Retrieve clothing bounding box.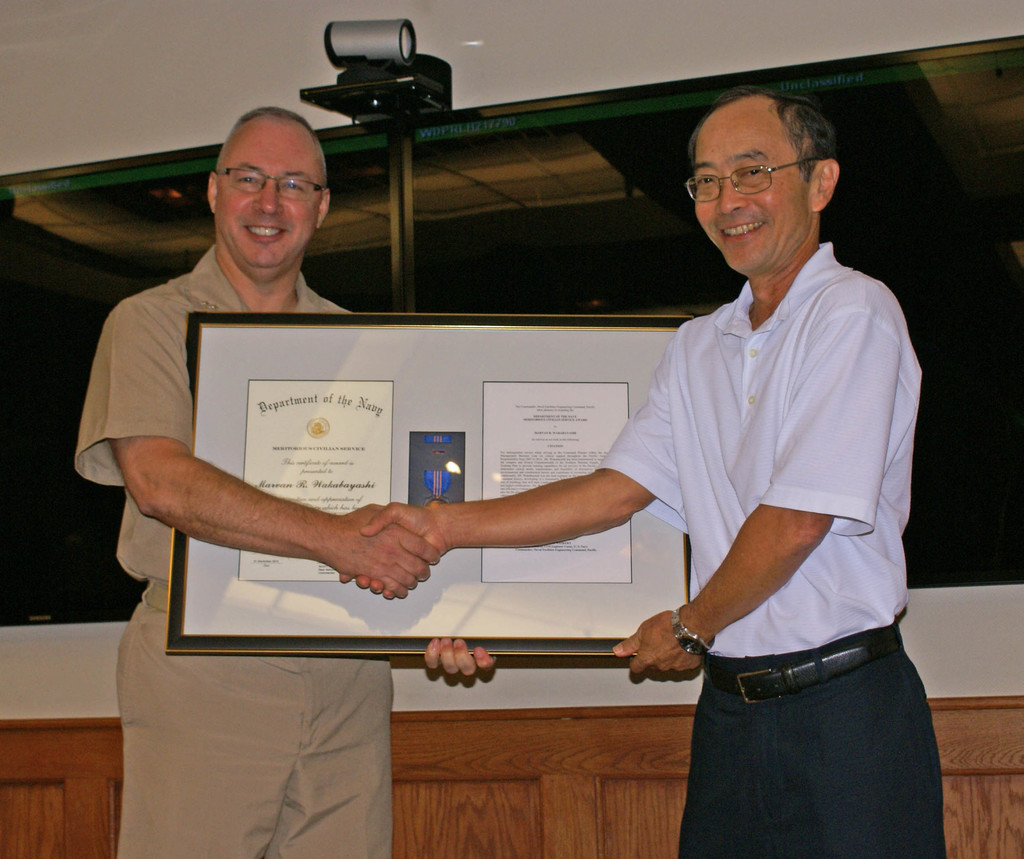
Bounding box: <region>625, 302, 932, 835</region>.
